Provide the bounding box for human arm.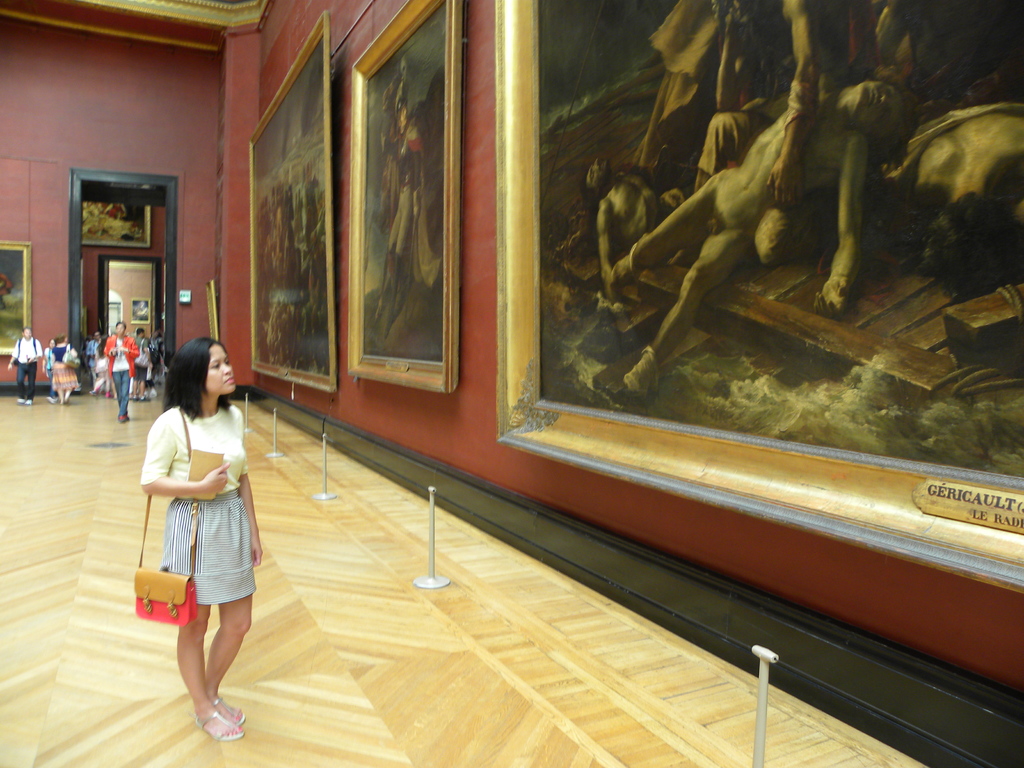
x1=409, y1=127, x2=429, y2=220.
